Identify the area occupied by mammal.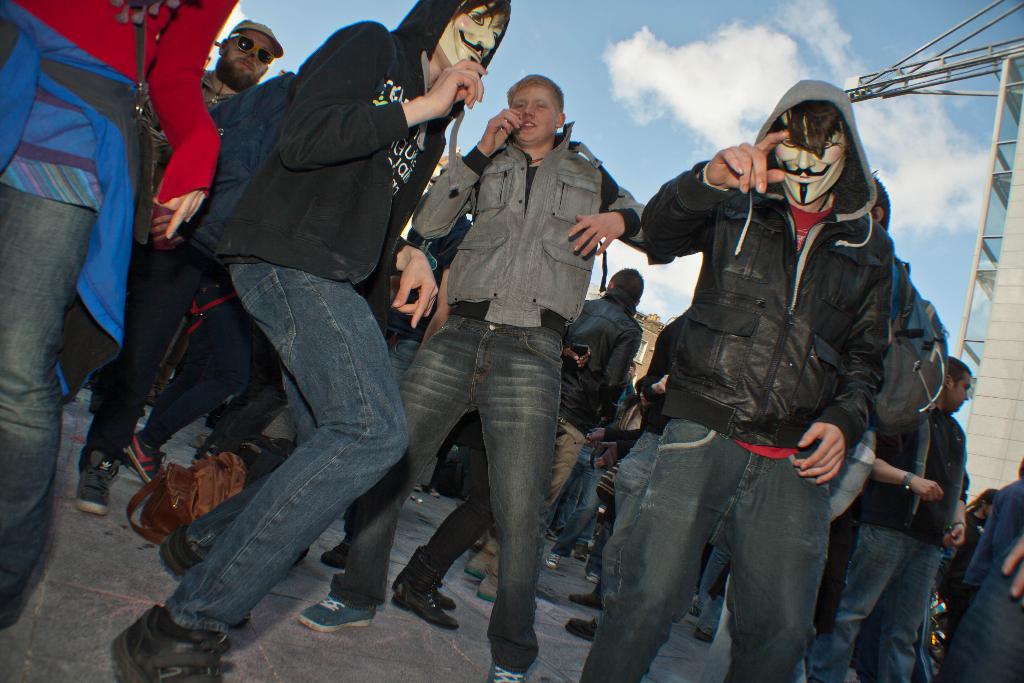
Area: 0:0:237:609.
